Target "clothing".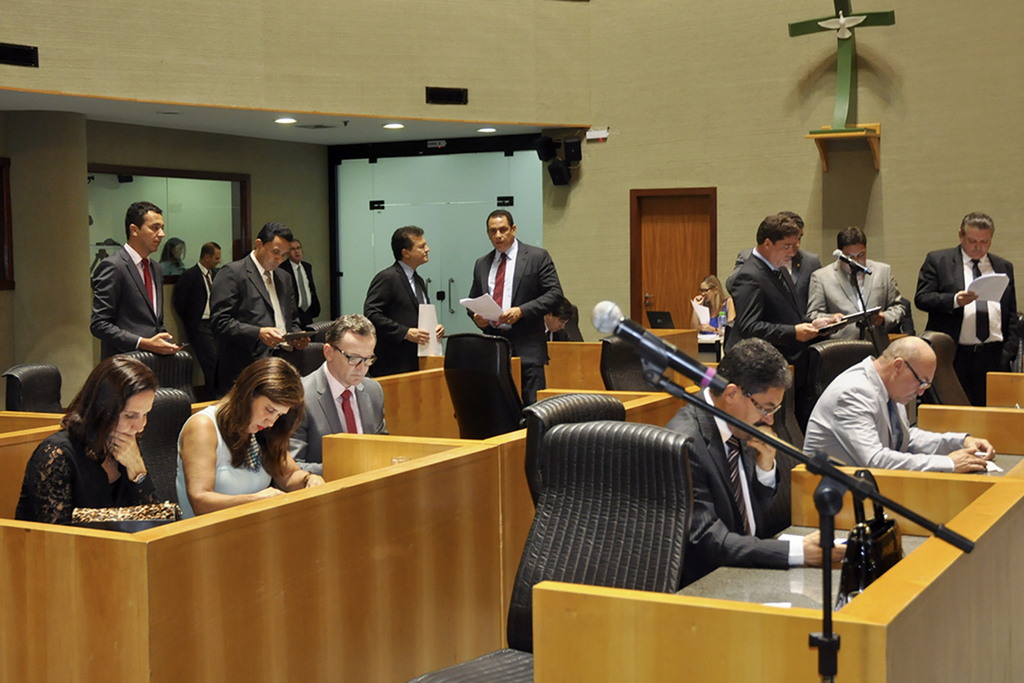
Target region: [464, 239, 567, 410].
